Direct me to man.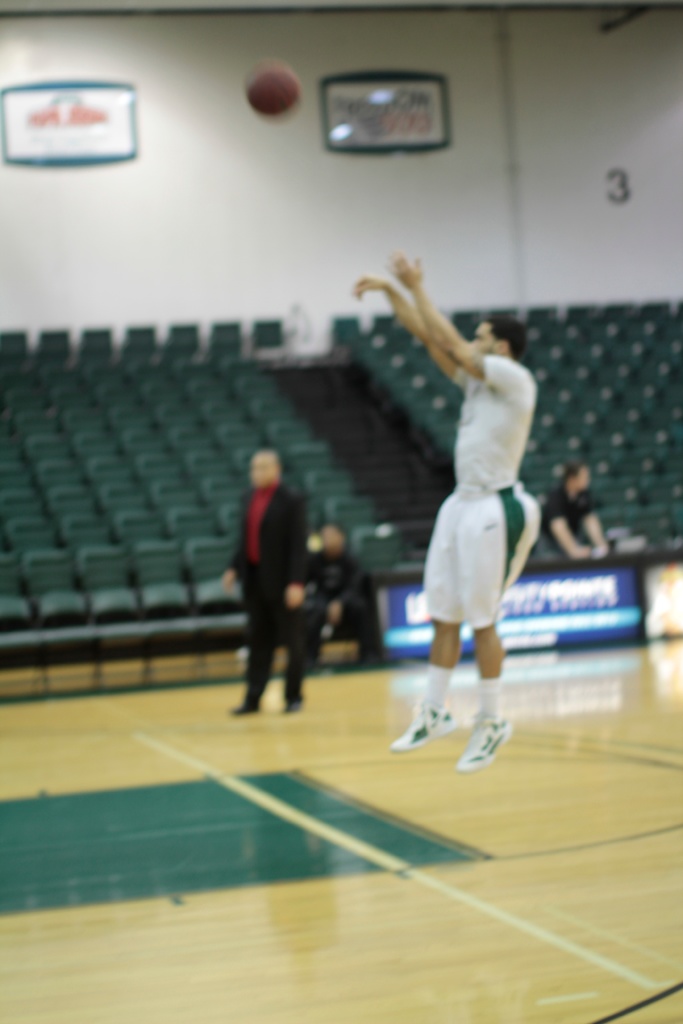
Direction: 542:462:614:559.
